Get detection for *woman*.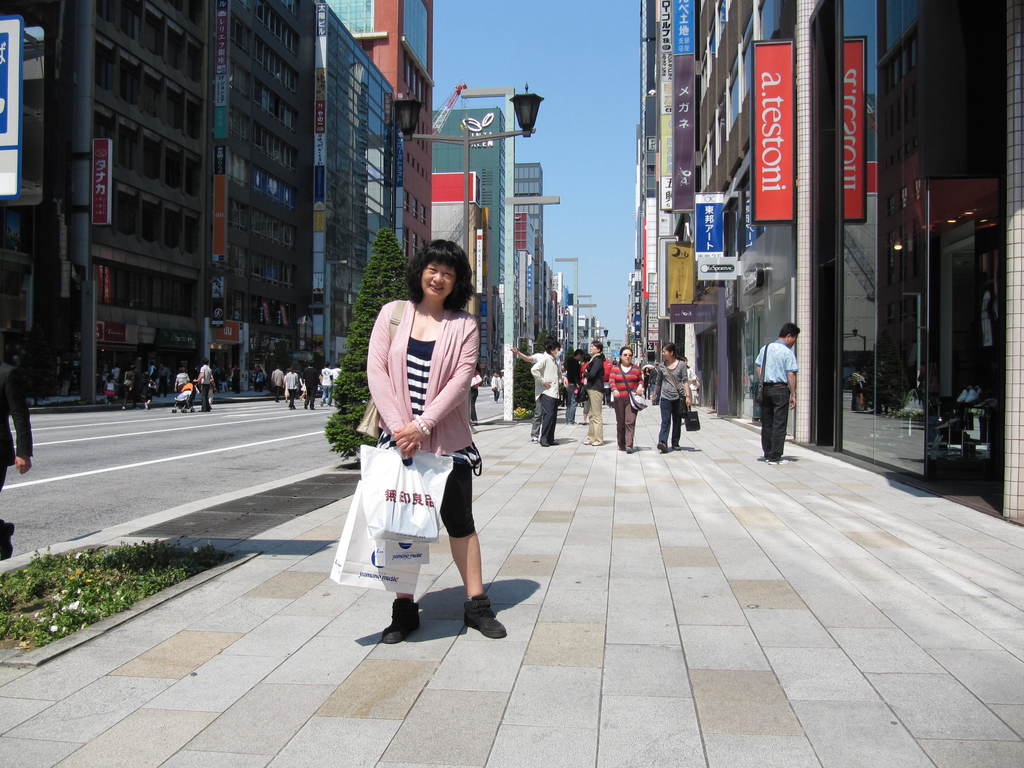
Detection: <bbox>364, 237, 508, 644</bbox>.
